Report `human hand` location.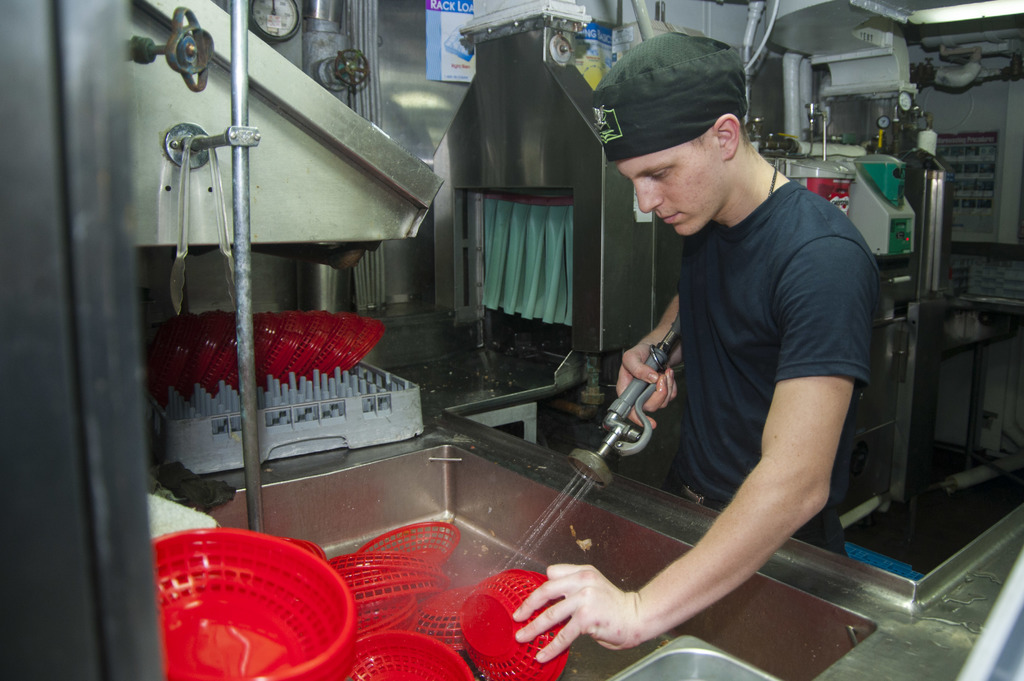
Report: box(510, 562, 644, 664).
